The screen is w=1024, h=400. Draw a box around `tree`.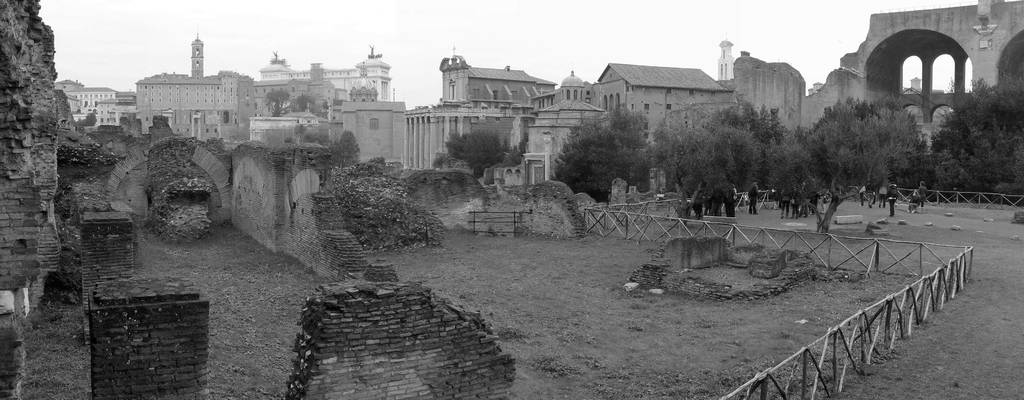
bbox=[291, 93, 317, 113].
